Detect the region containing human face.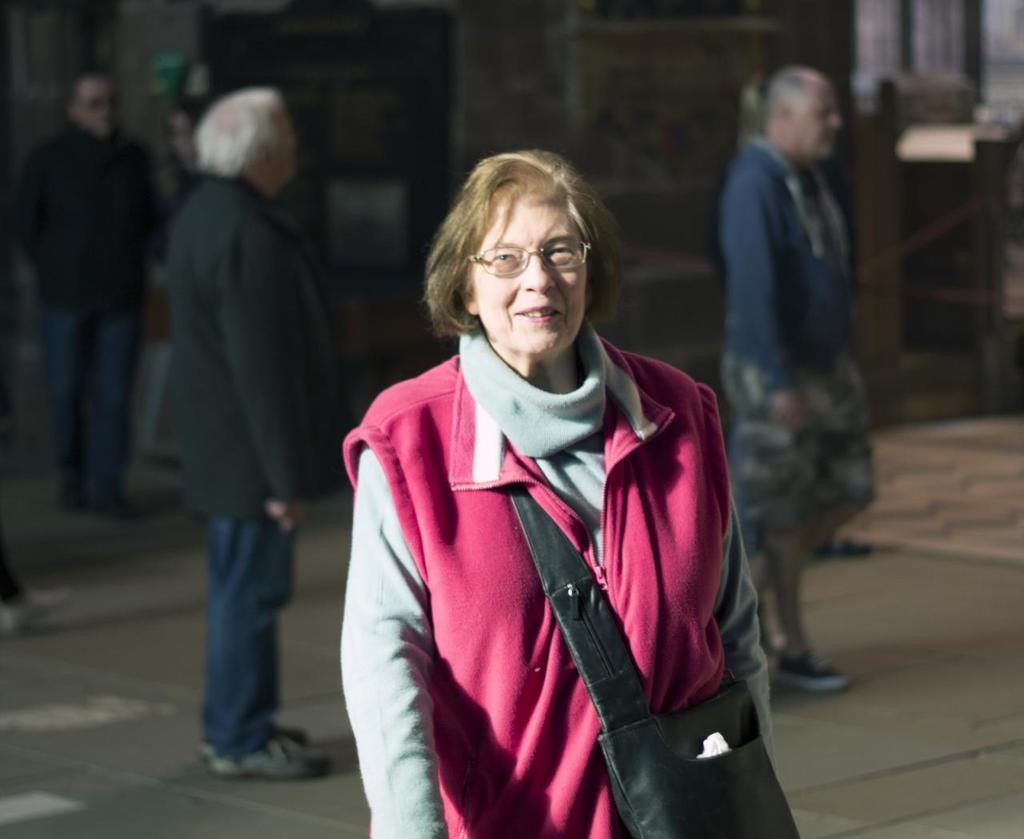
{"left": 470, "top": 198, "right": 591, "bottom": 360}.
